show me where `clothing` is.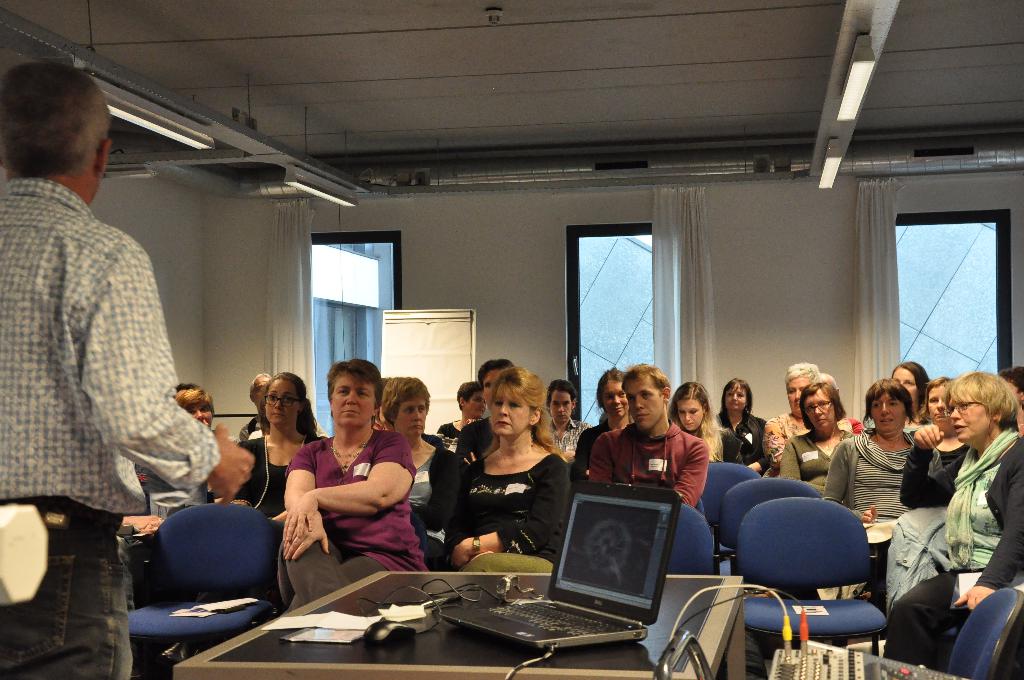
`clothing` is at x1=458 y1=413 x2=500 y2=464.
